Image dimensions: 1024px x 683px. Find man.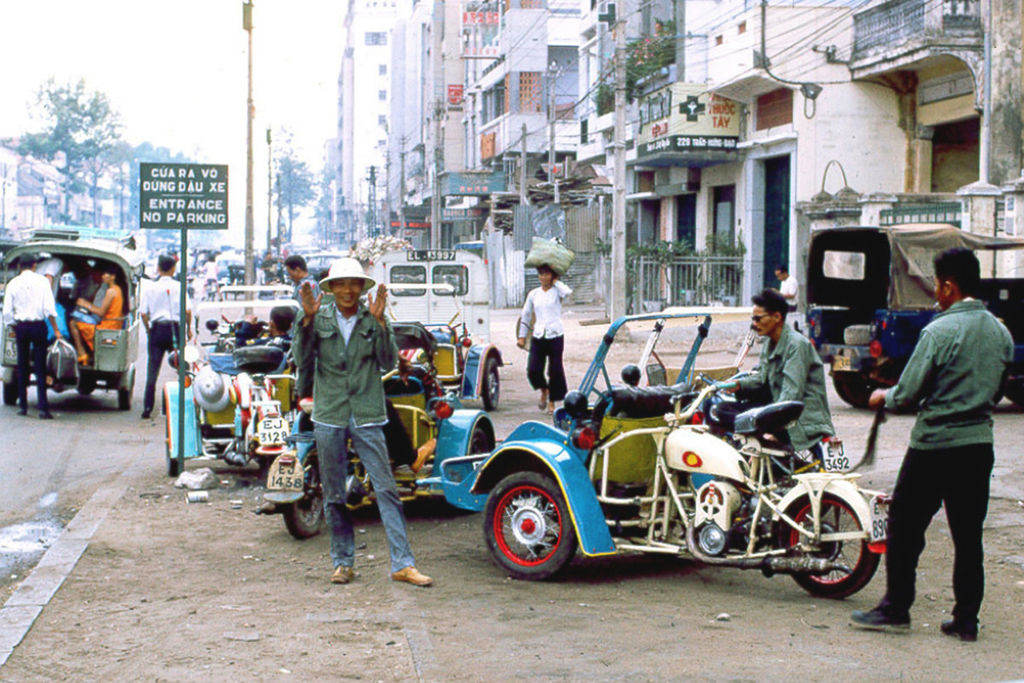
box(139, 253, 193, 417).
